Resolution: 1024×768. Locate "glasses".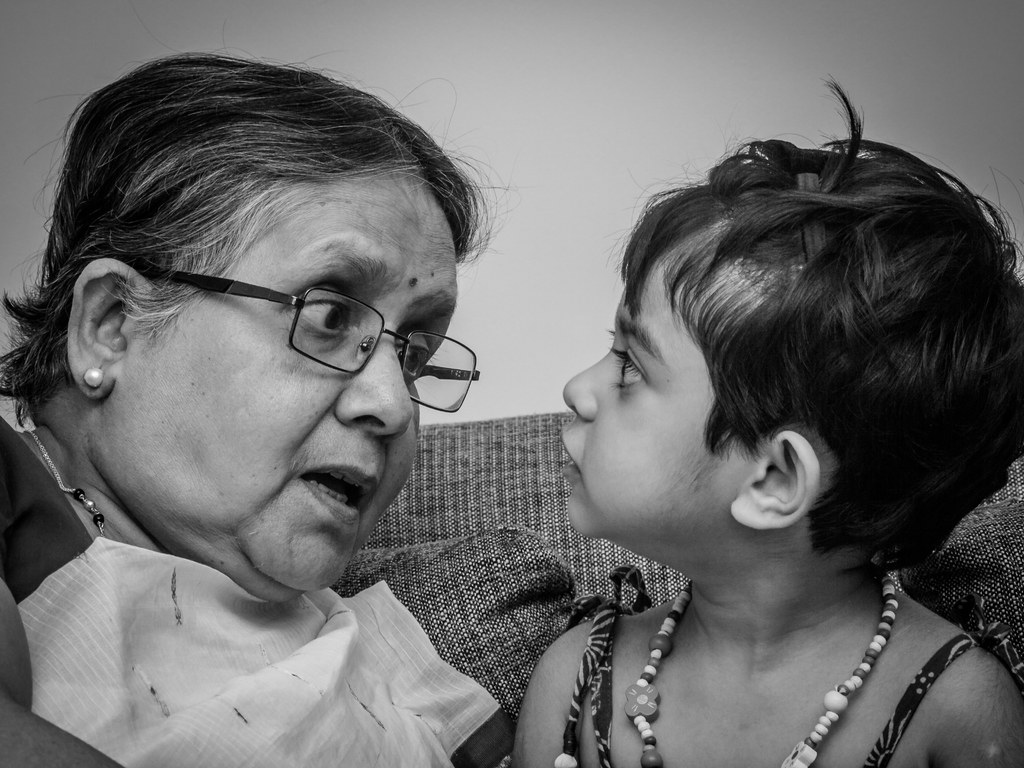
<bbox>53, 254, 481, 421</bbox>.
